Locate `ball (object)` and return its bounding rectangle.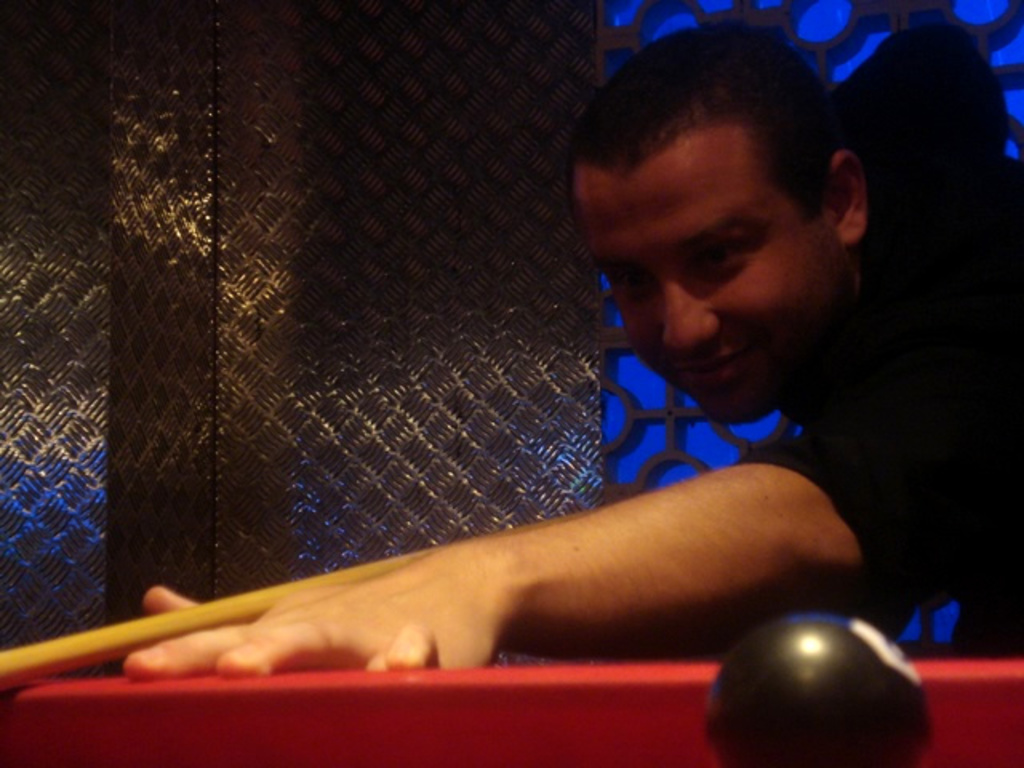
{"left": 704, "top": 618, "right": 925, "bottom": 766}.
